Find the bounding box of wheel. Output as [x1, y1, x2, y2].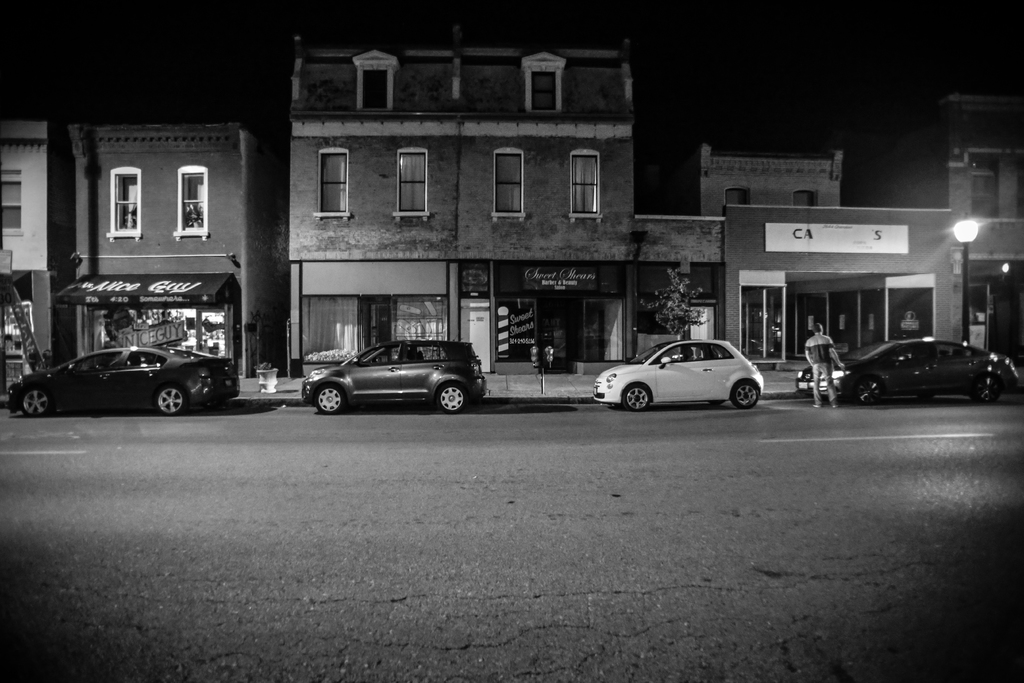
[316, 383, 347, 414].
